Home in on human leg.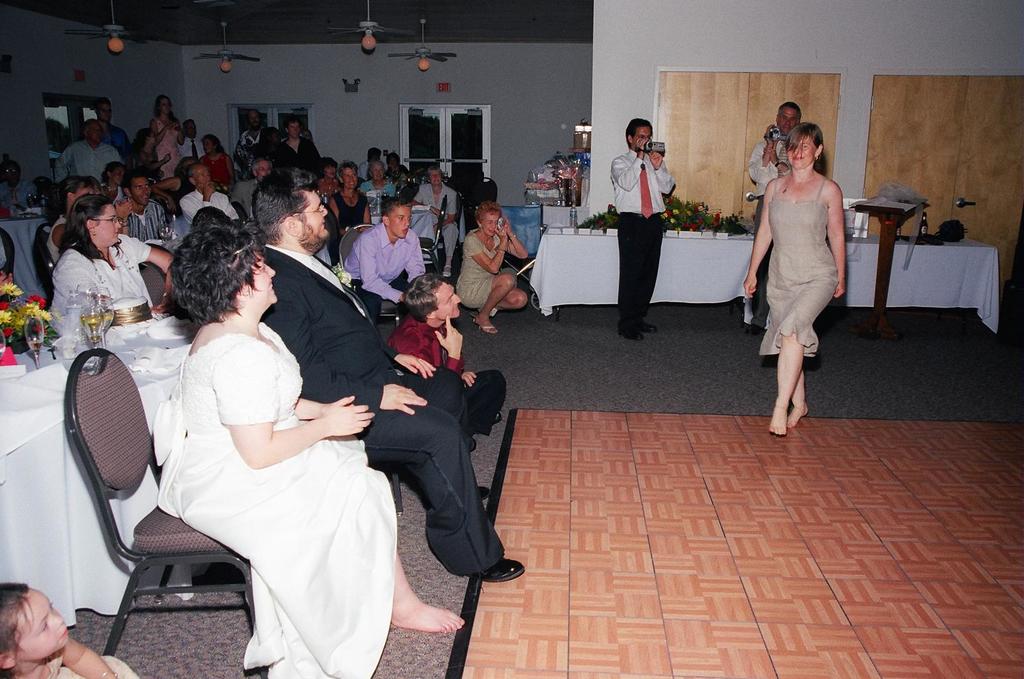
Homed in at 767 267 838 438.
